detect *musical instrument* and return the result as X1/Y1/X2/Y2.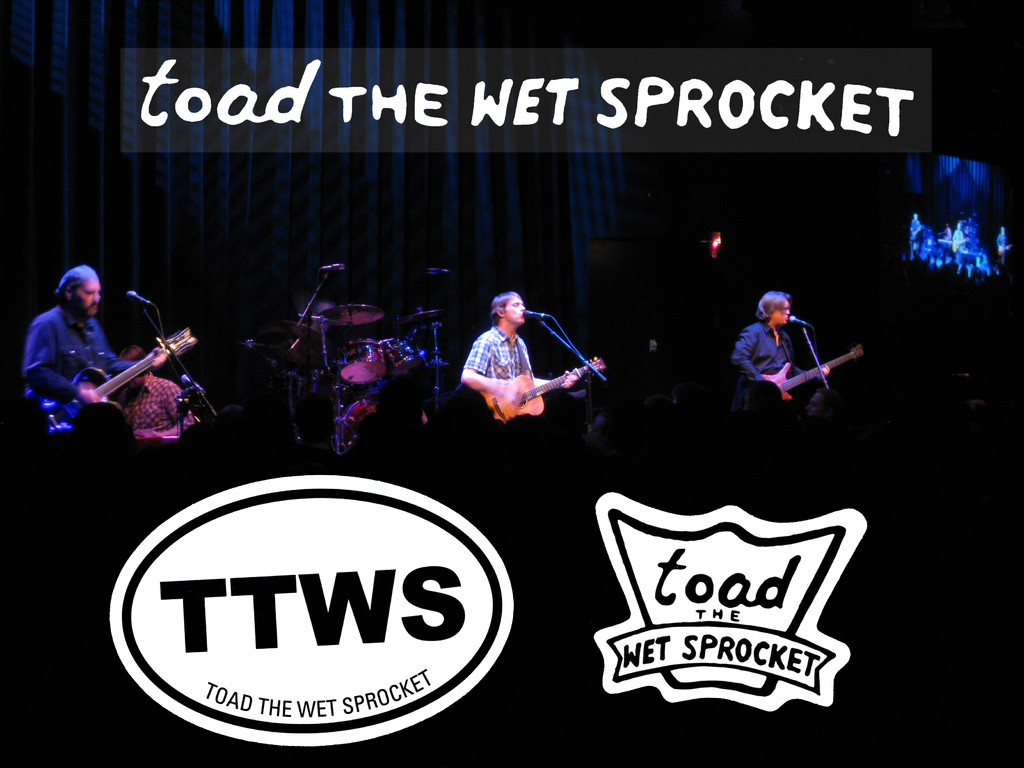
370/333/429/381.
